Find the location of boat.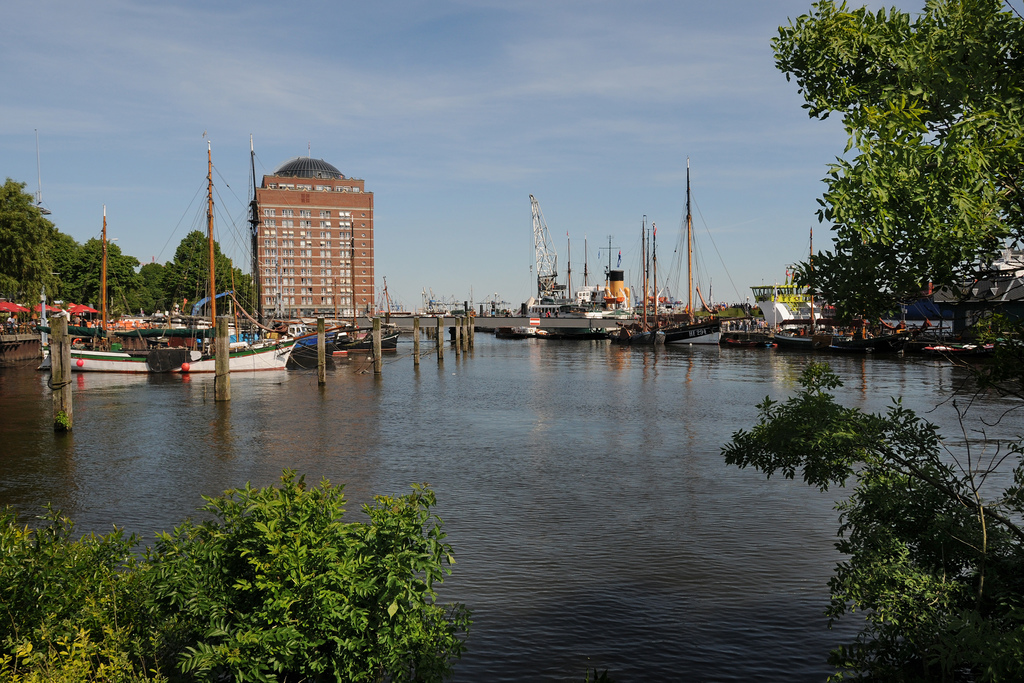
Location: 589,214,692,333.
